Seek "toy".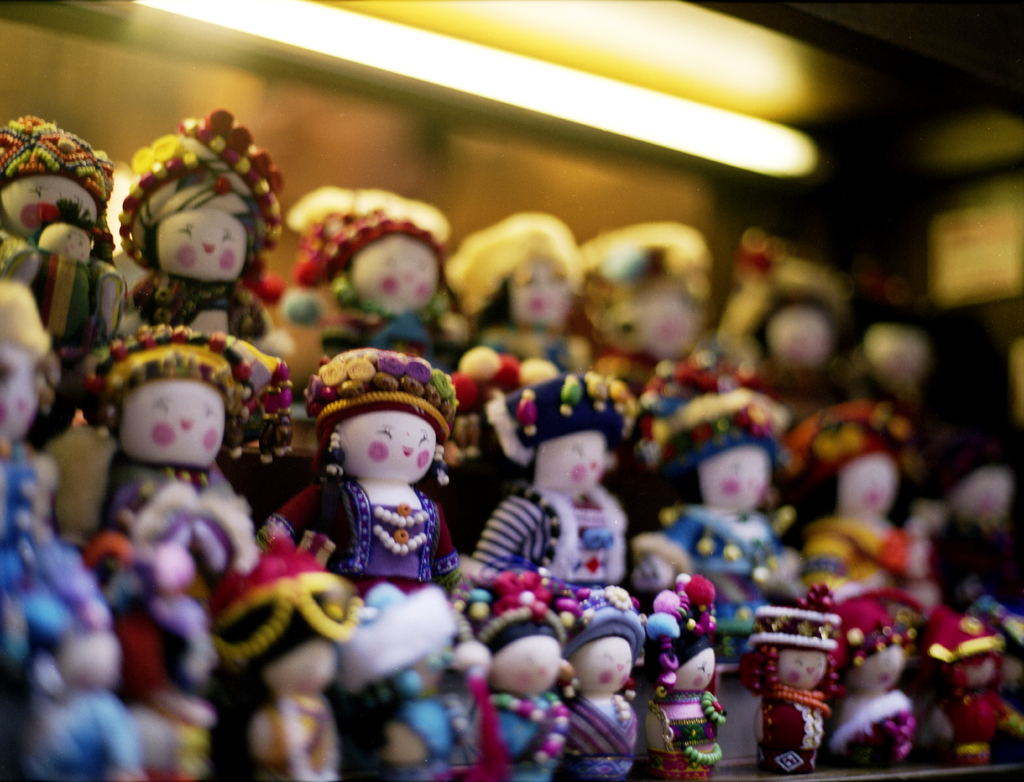
[left=273, top=345, right=479, bottom=616].
